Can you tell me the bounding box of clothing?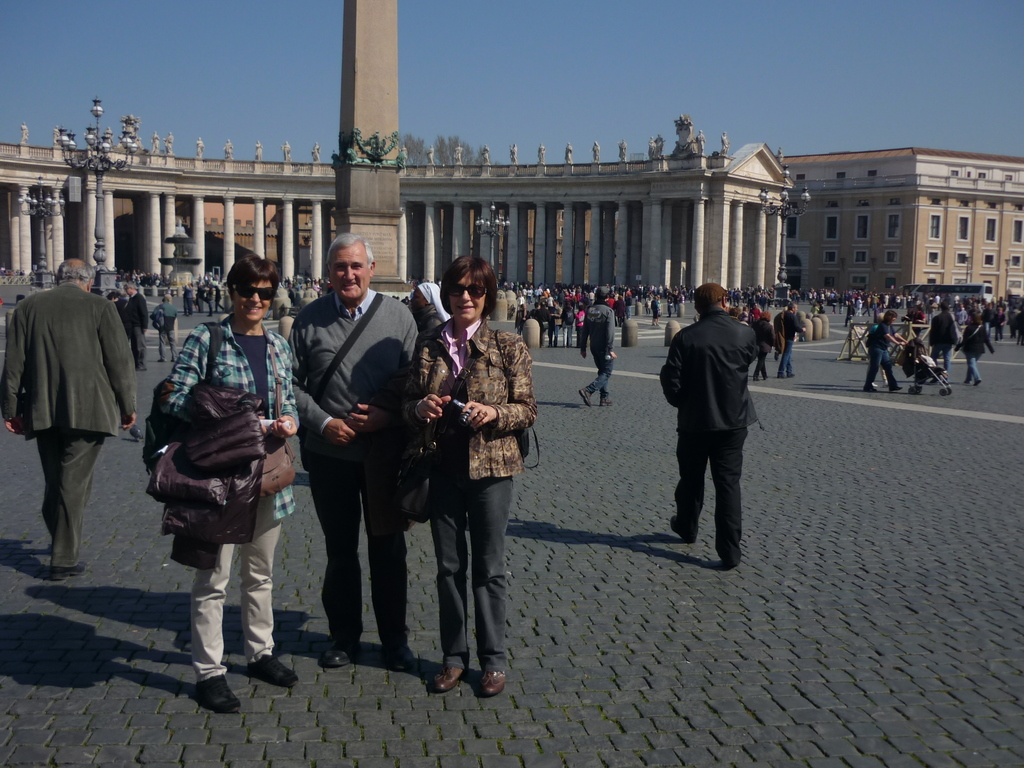
select_region(527, 290, 531, 301).
